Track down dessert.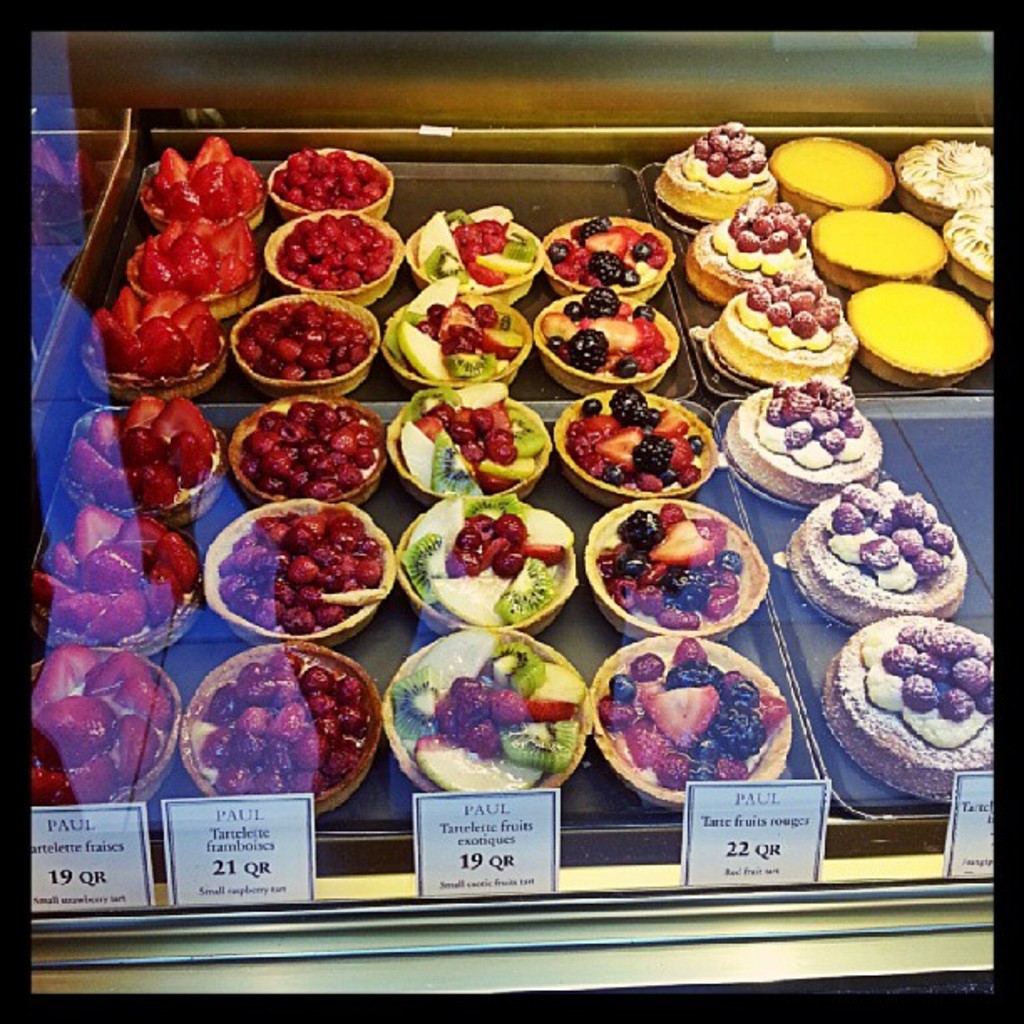
Tracked to [545, 281, 681, 371].
